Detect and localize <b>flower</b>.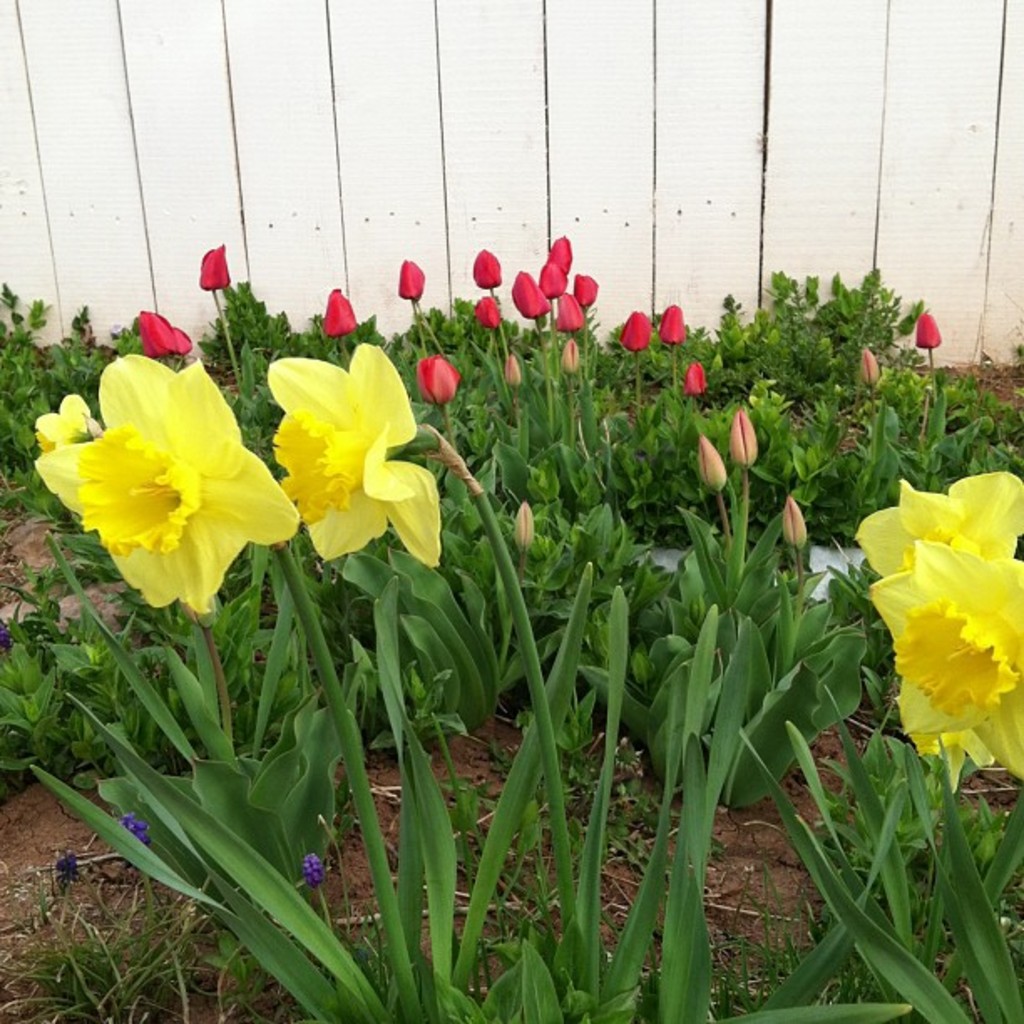
Localized at region(475, 286, 504, 326).
